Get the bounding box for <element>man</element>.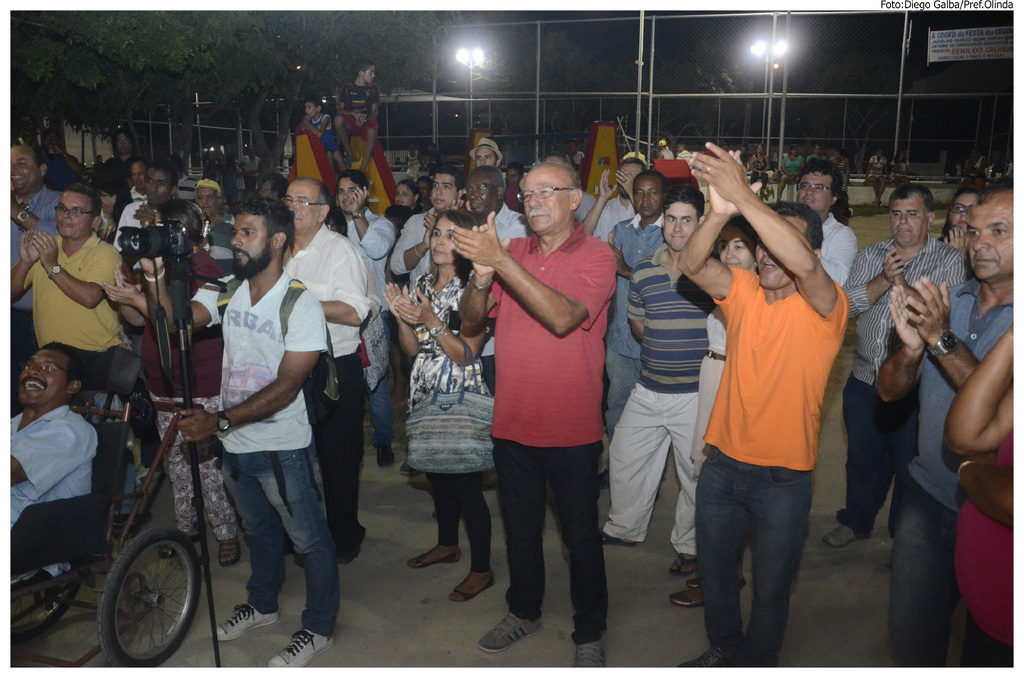
816,184,973,554.
